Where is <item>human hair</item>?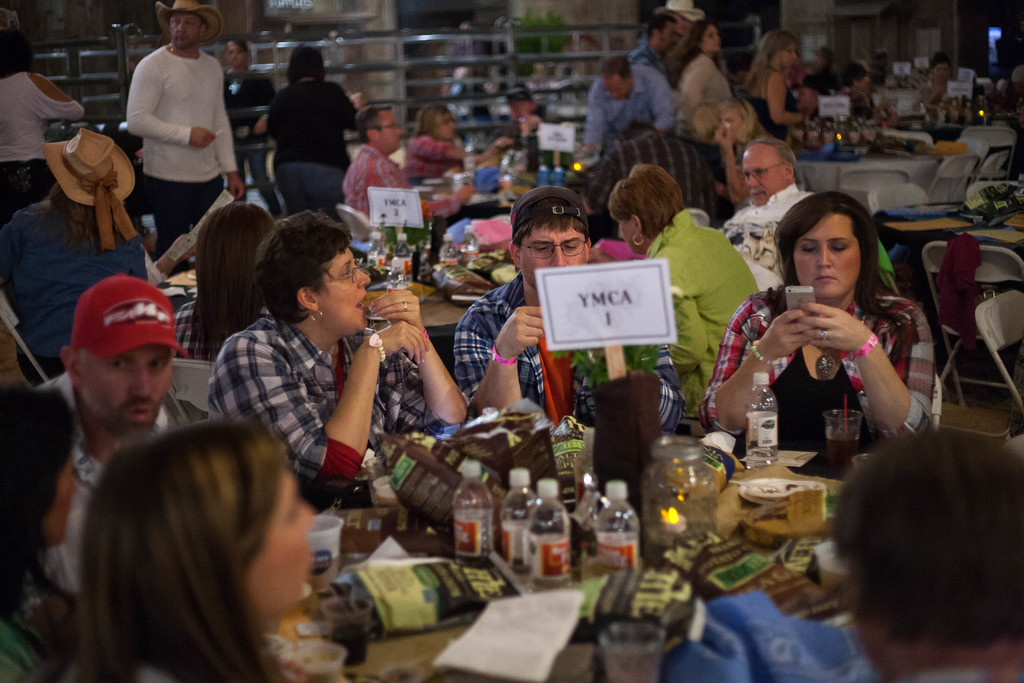
detection(607, 161, 687, 247).
